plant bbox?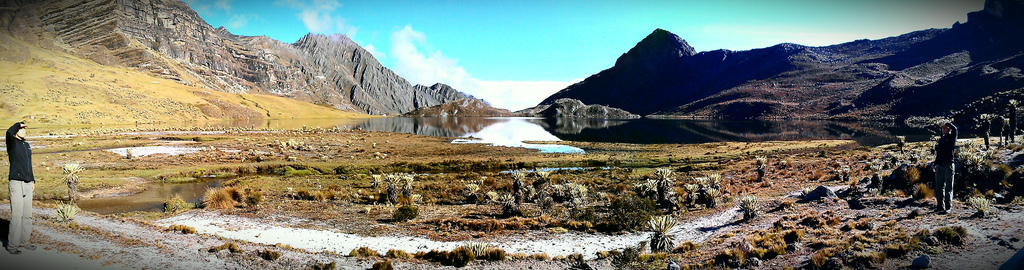
<region>201, 184, 240, 209</region>
